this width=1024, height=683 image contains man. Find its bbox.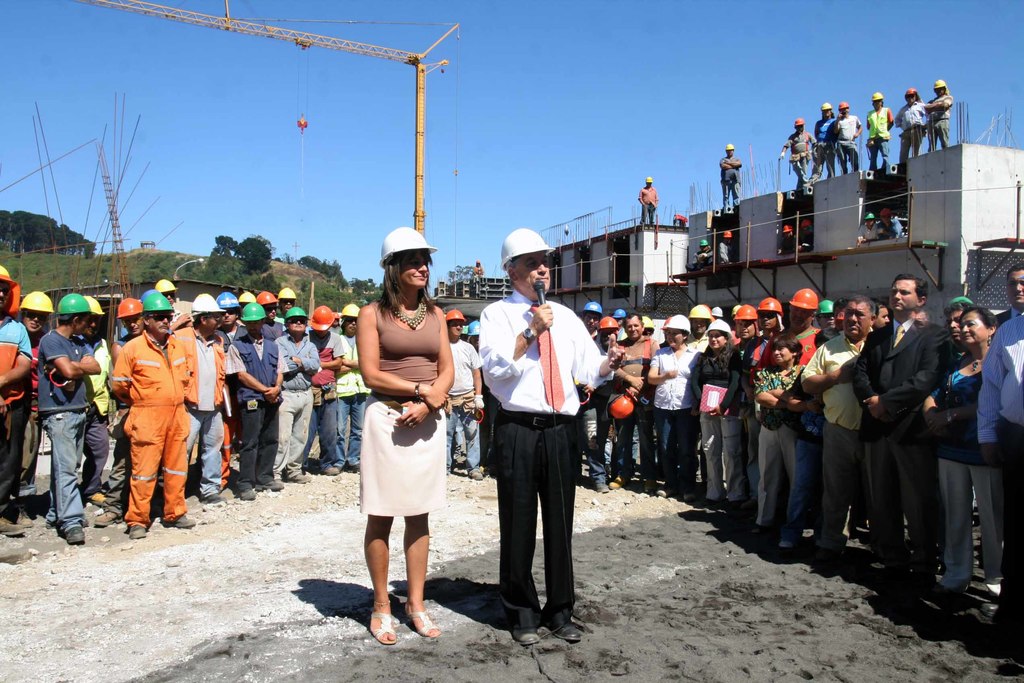
locate(946, 304, 968, 370).
